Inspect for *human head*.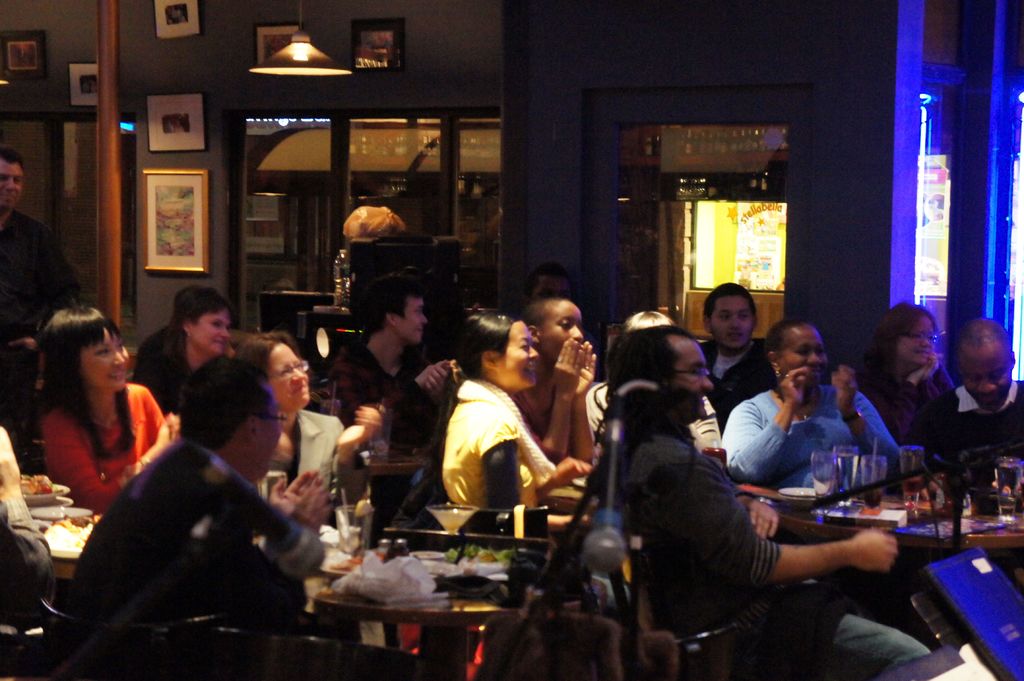
Inspection: 952 317 1016 412.
